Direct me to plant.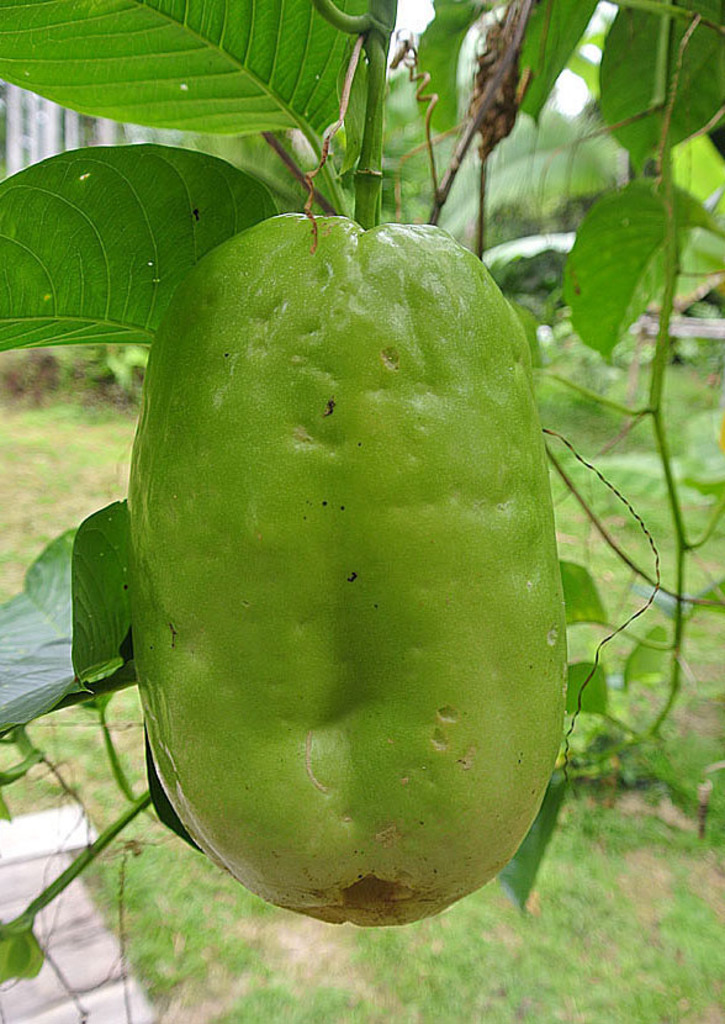
Direction: (113, 687, 150, 797).
